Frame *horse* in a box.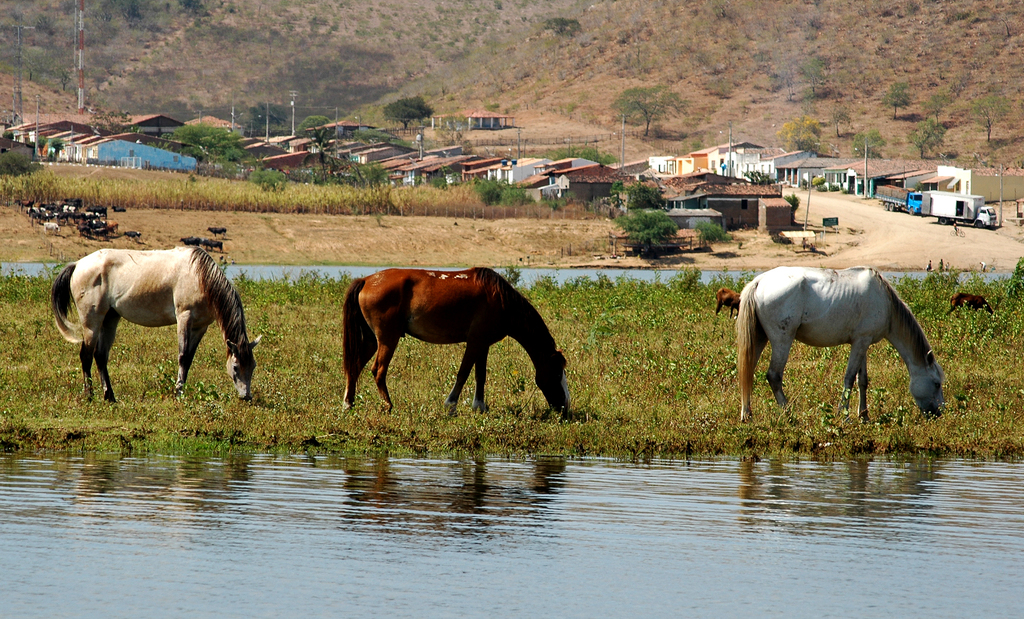
732:264:944:417.
